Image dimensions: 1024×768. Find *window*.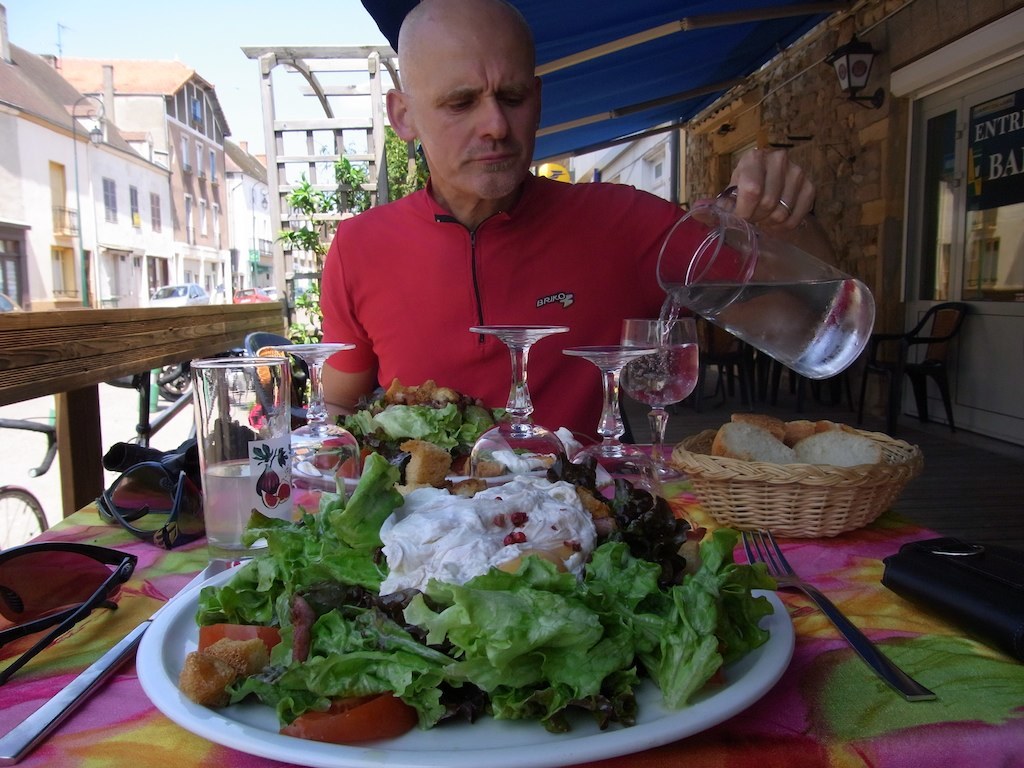
box=[205, 197, 236, 252].
